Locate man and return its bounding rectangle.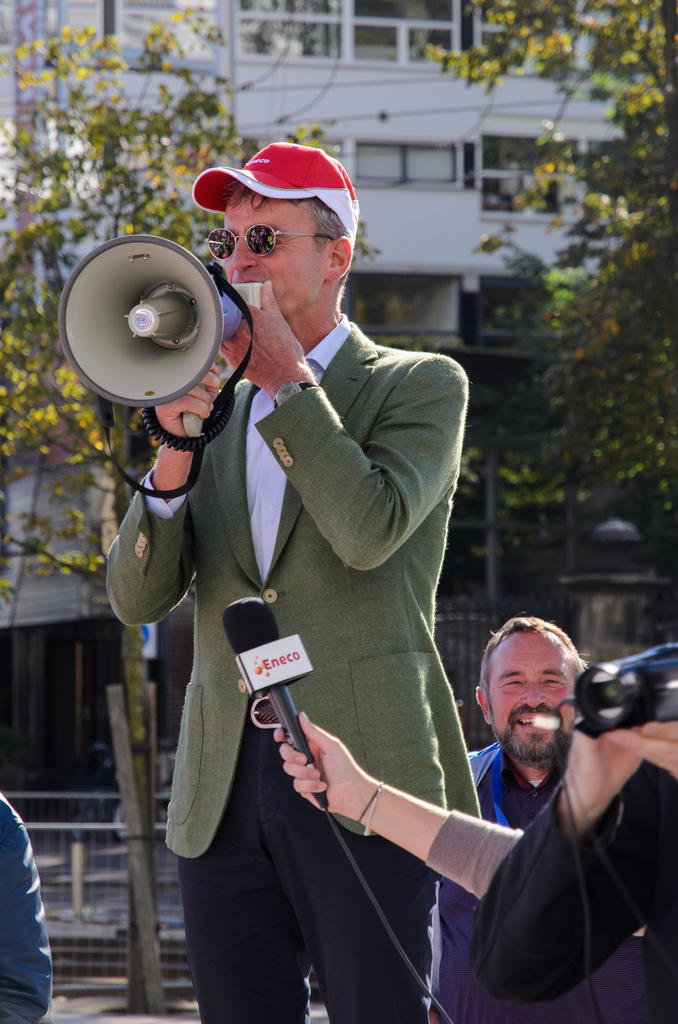
{"left": 108, "top": 141, "right": 517, "bottom": 1023}.
